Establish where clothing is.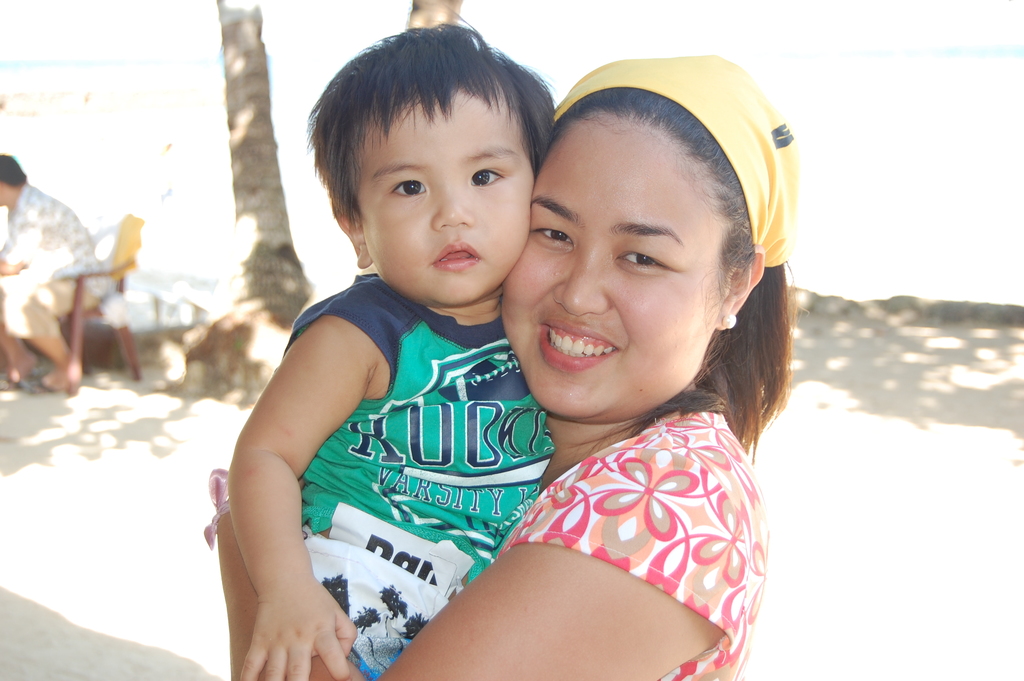
Established at left=445, top=400, right=774, bottom=666.
